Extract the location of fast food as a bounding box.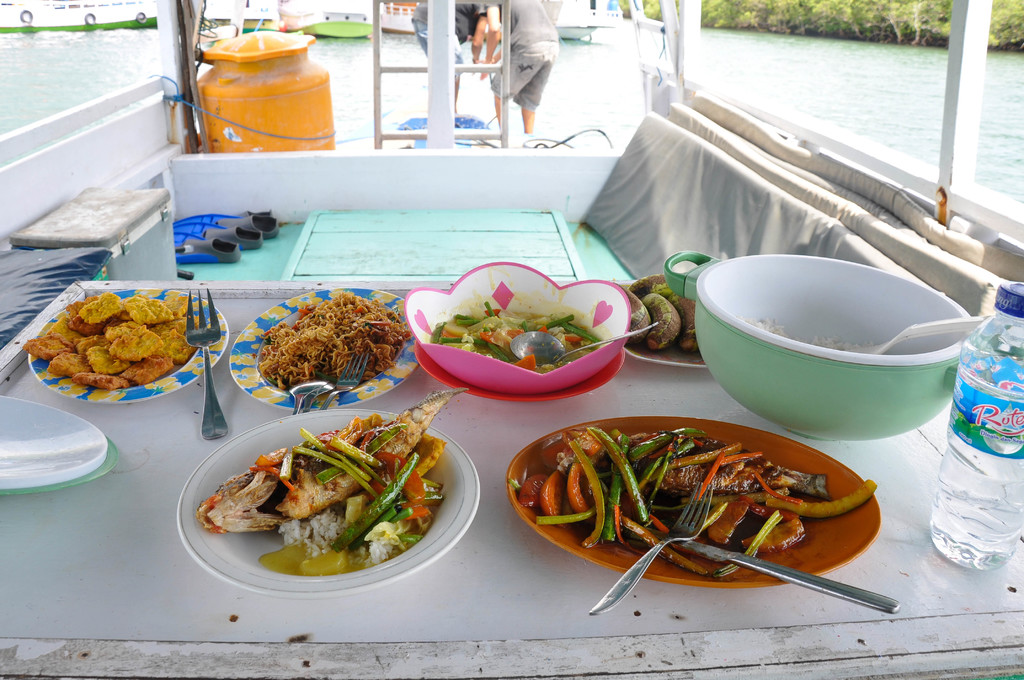
locate(419, 299, 605, 376).
